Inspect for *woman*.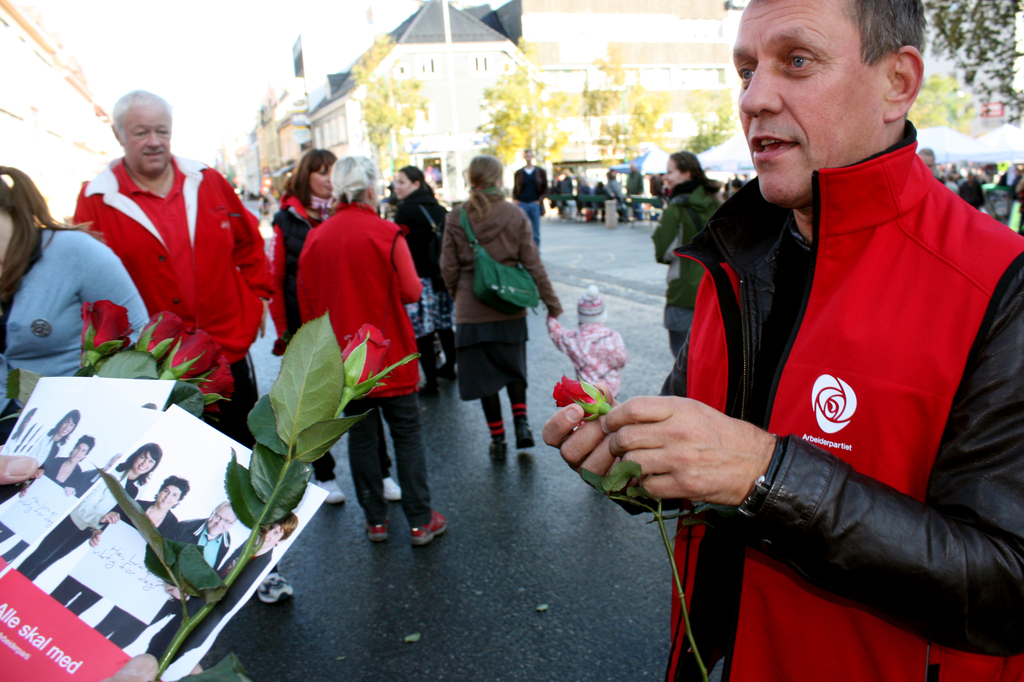
Inspection: box(0, 161, 155, 447).
